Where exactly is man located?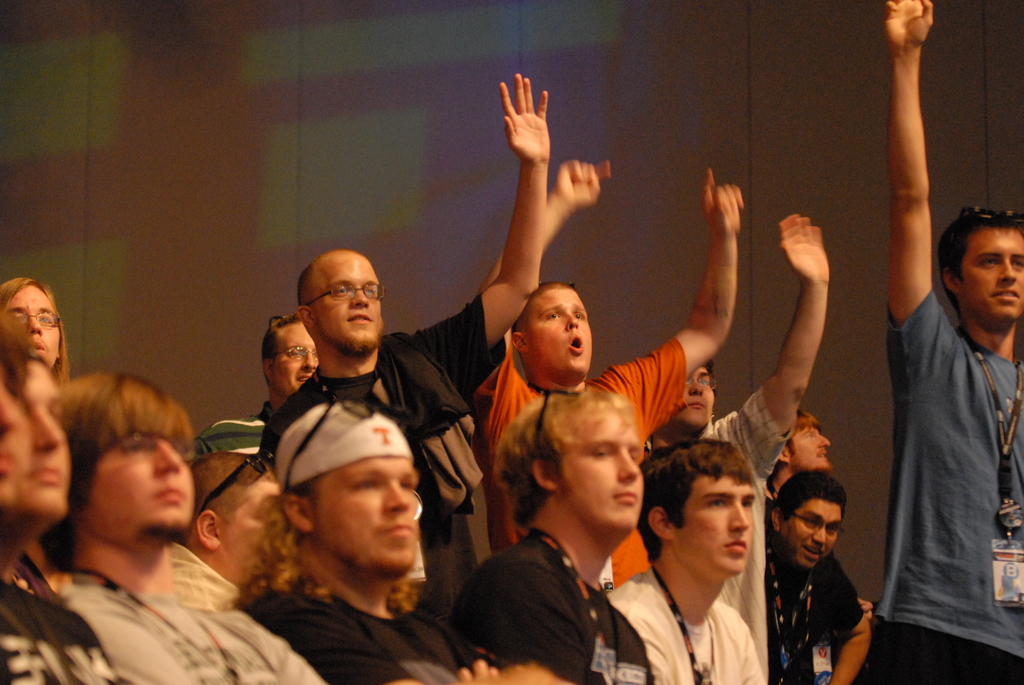
Its bounding box is [456,378,657,684].
